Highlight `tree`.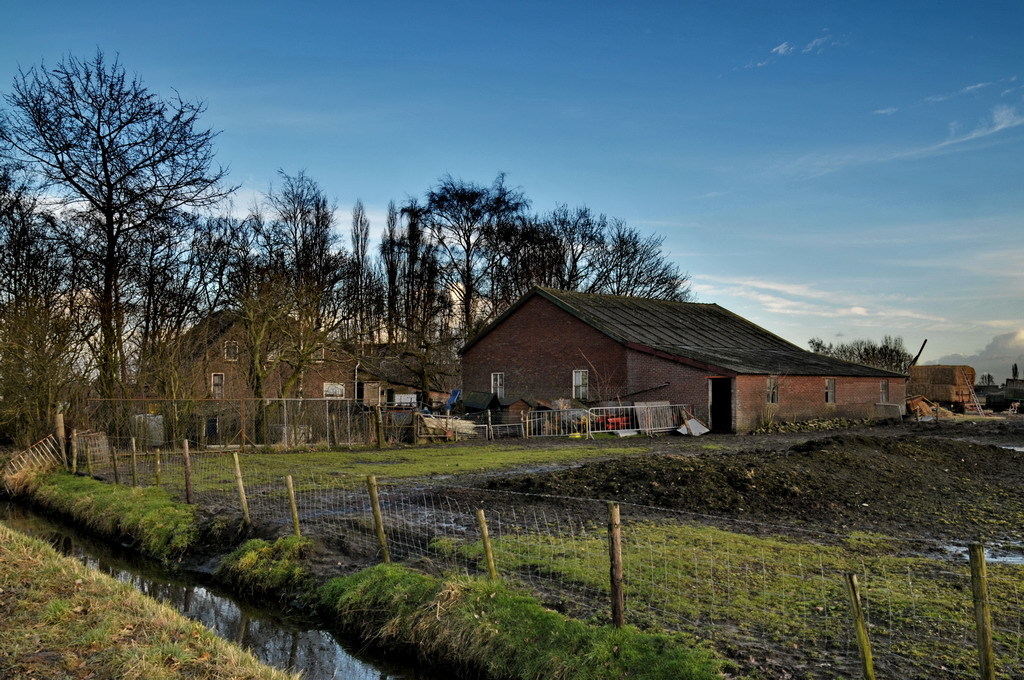
Highlighted region: select_region(429, 169, 569, 401).
